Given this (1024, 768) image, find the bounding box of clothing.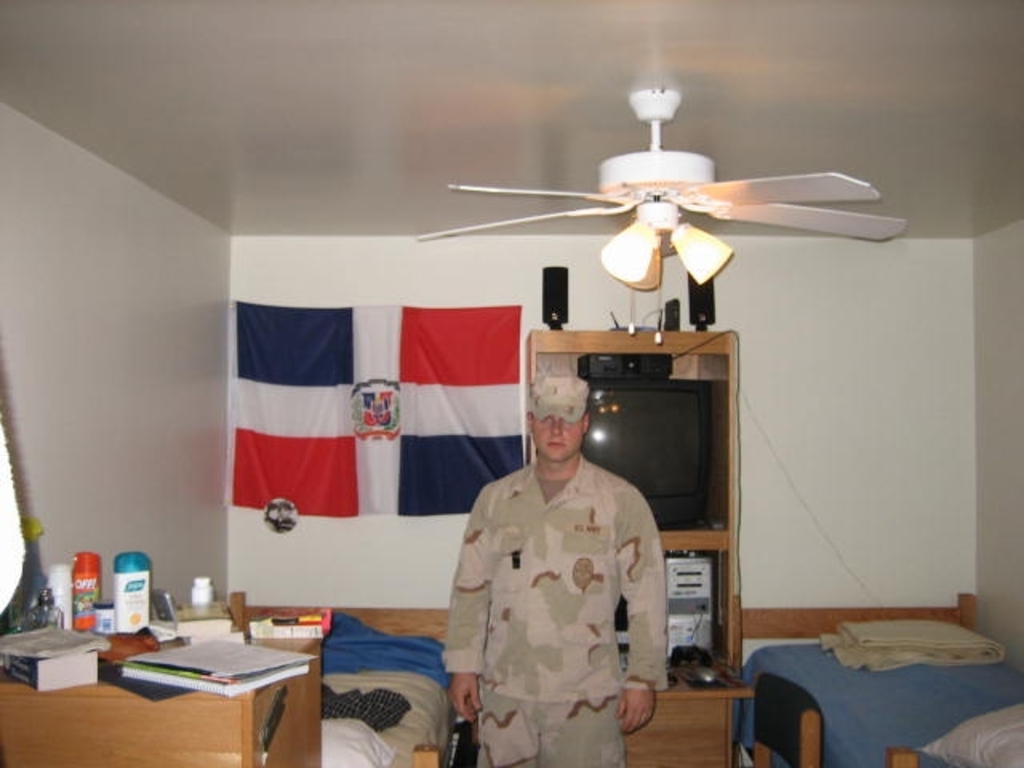
798:611:1006:672.
